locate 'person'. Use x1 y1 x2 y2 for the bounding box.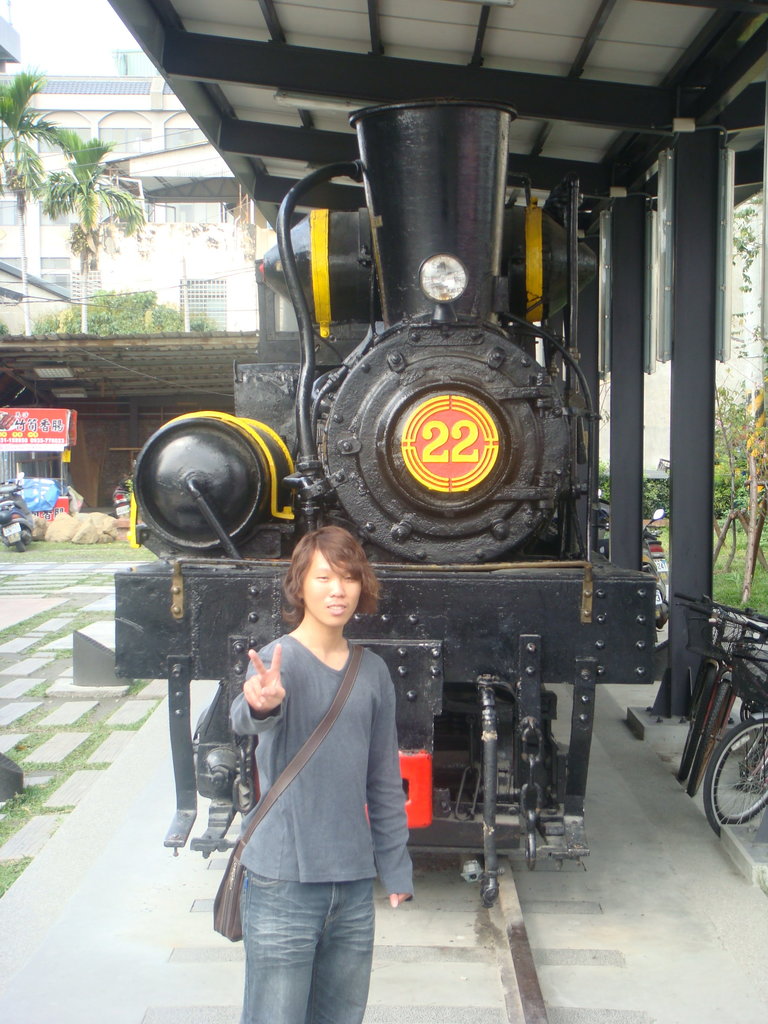
224 524 417 1023.
